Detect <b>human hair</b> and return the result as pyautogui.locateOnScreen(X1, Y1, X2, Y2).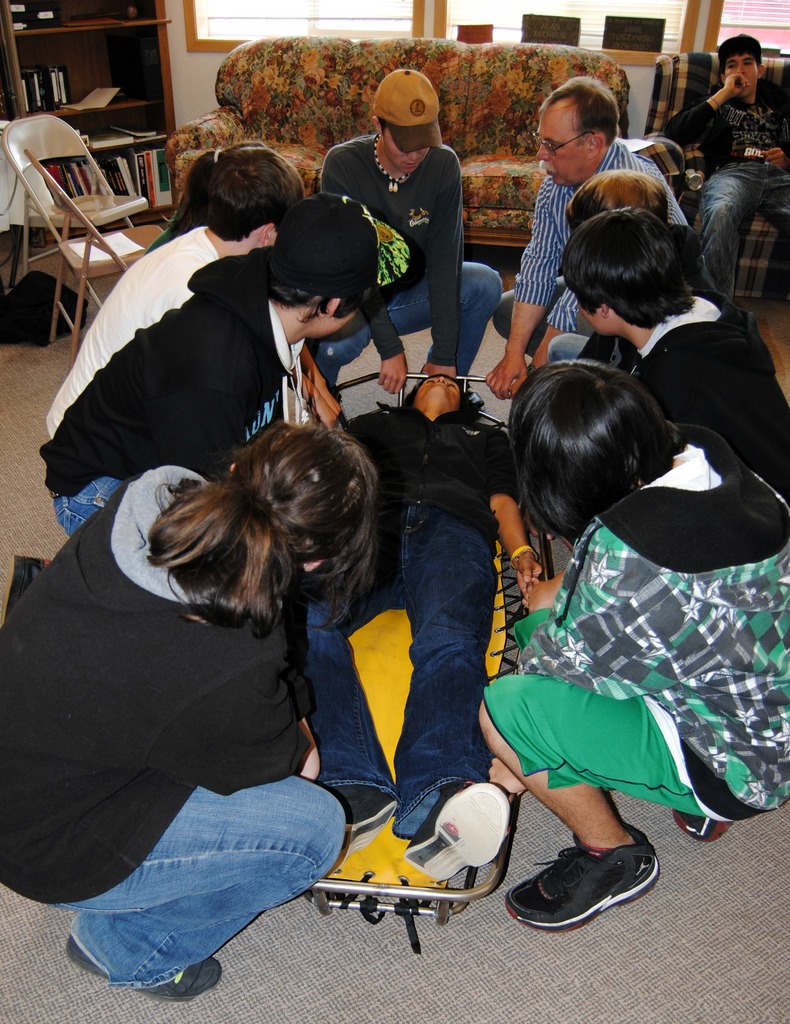
pyautogui.locateOnScreen(714, 30, 764, 79).
